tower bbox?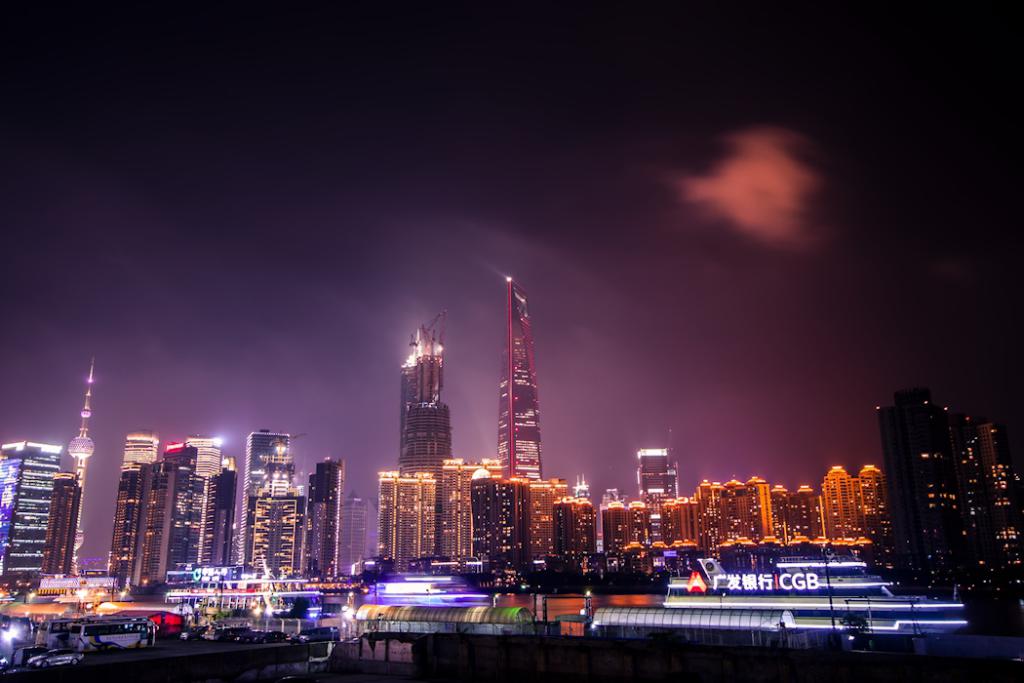
768,478,824,544
